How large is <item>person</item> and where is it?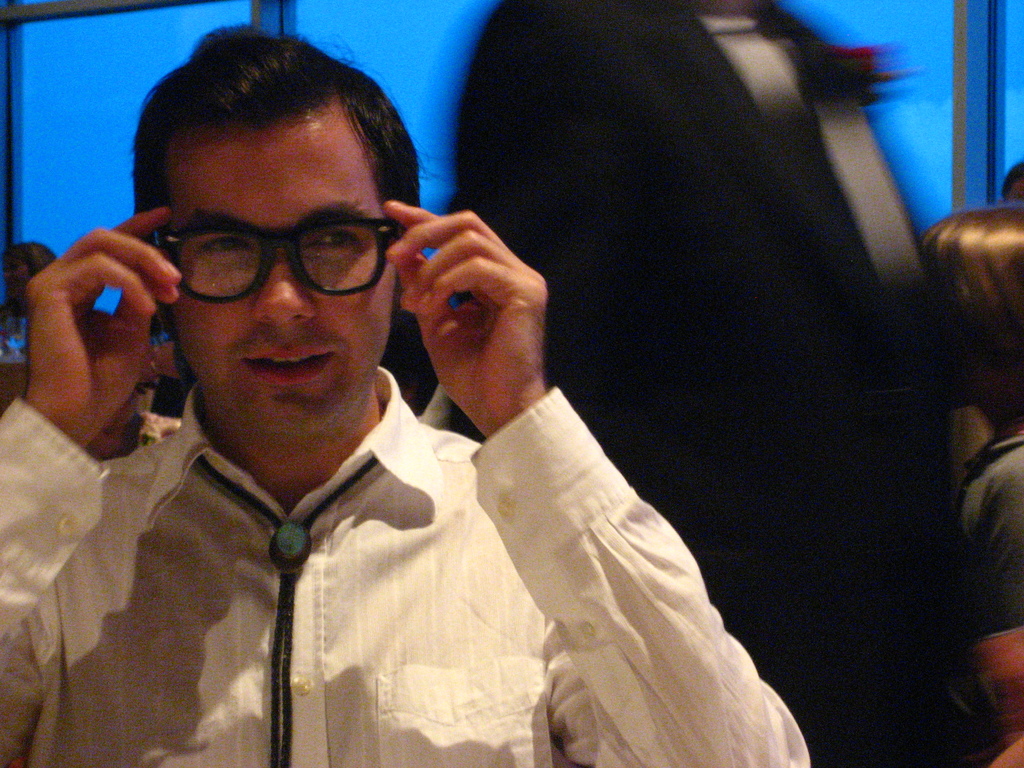
Bounding box: <bbox>127, 17, 432, 440</bbox>.
